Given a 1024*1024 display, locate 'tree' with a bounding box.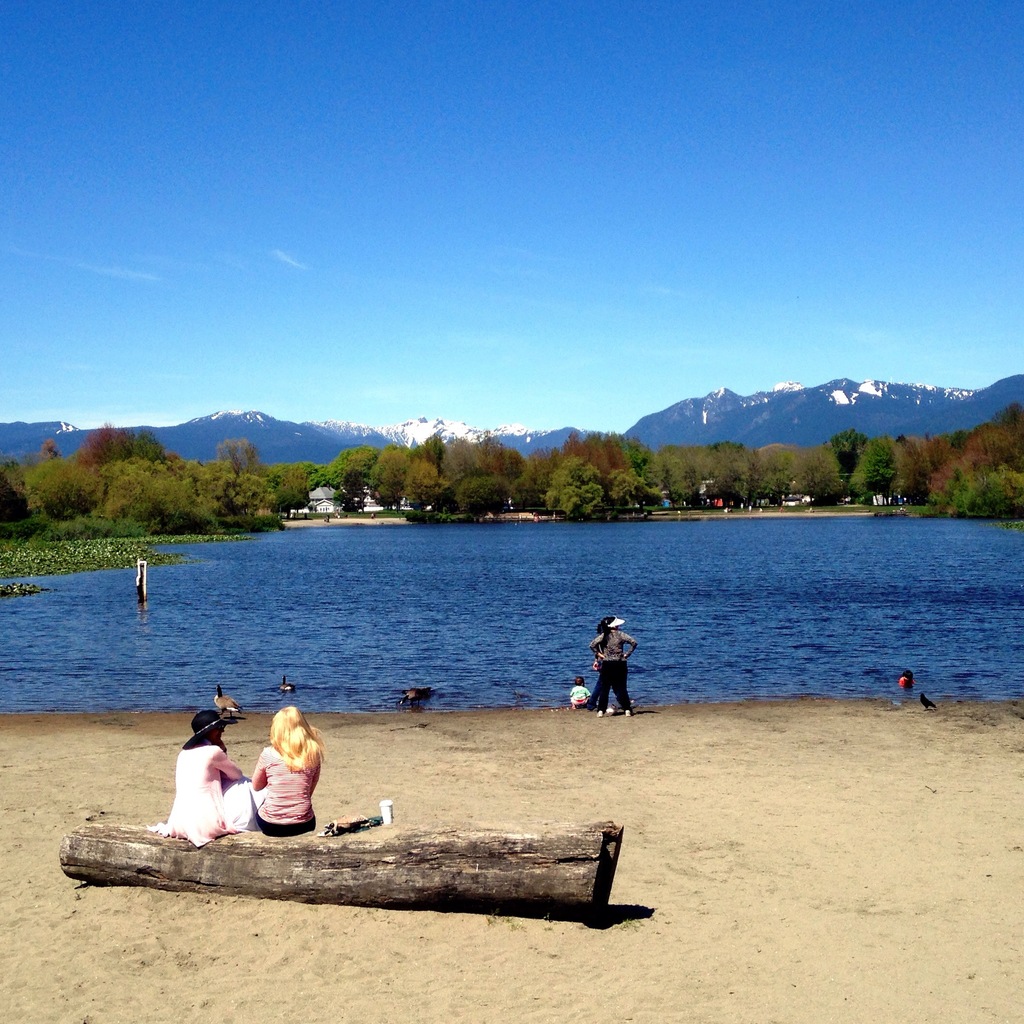
Located: [84,423,145,484].
